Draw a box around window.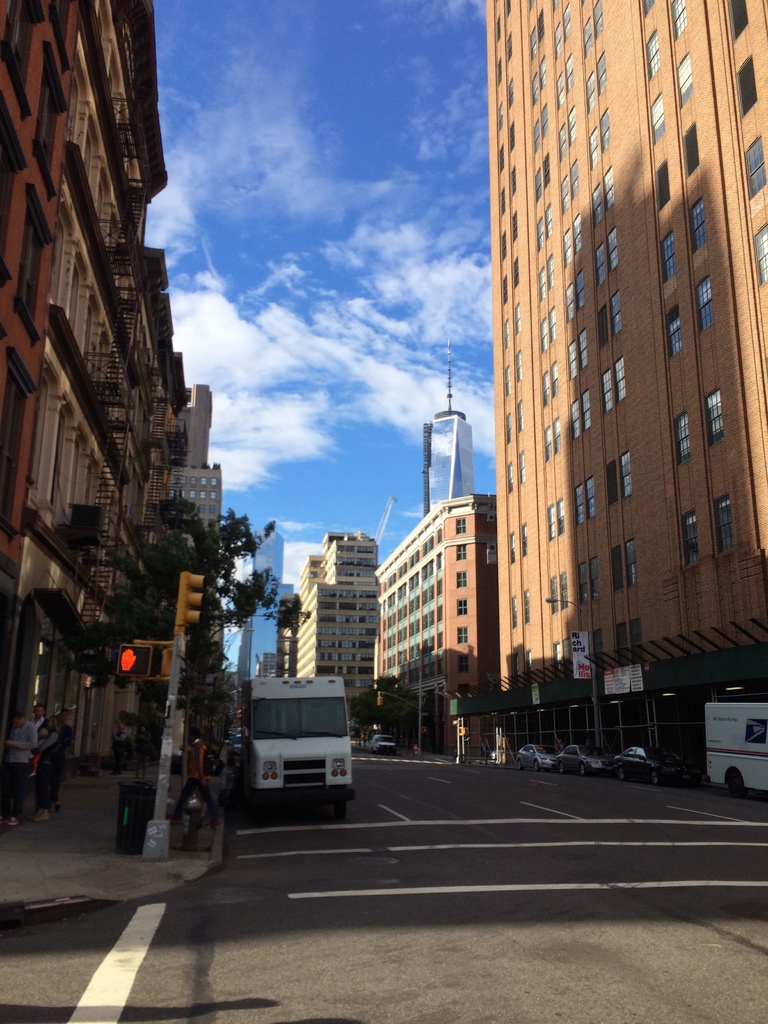
499 188 506 212.
